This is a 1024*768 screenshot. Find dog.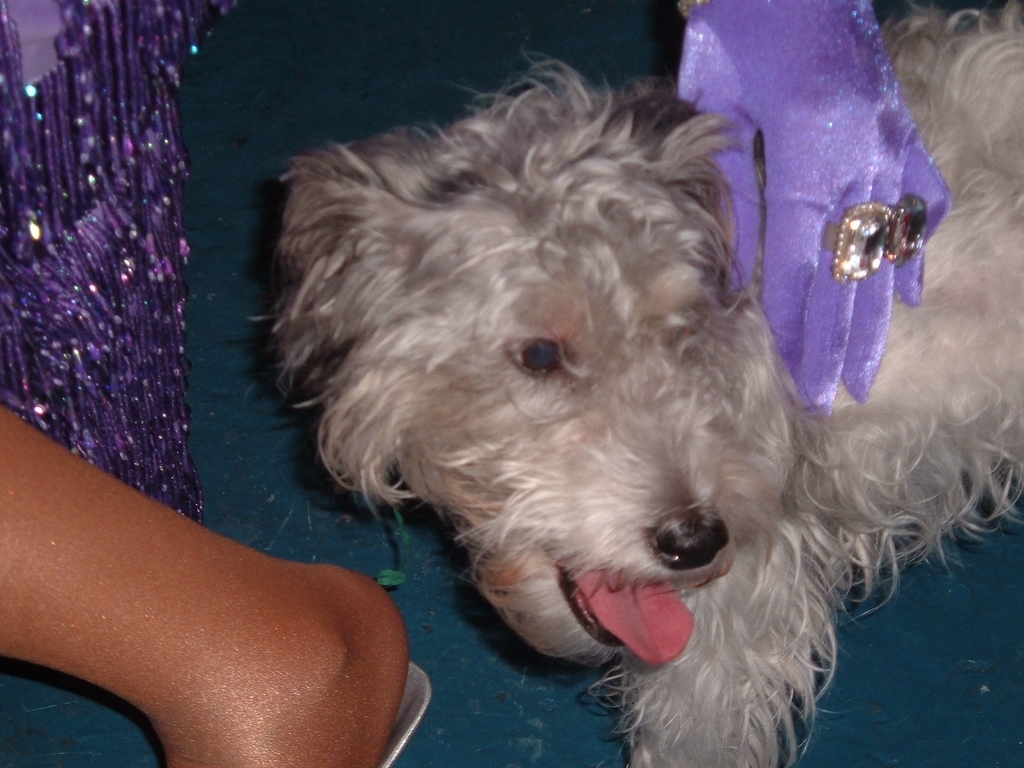
Bounding box: l=247, t=0, r=1023, b=767.
